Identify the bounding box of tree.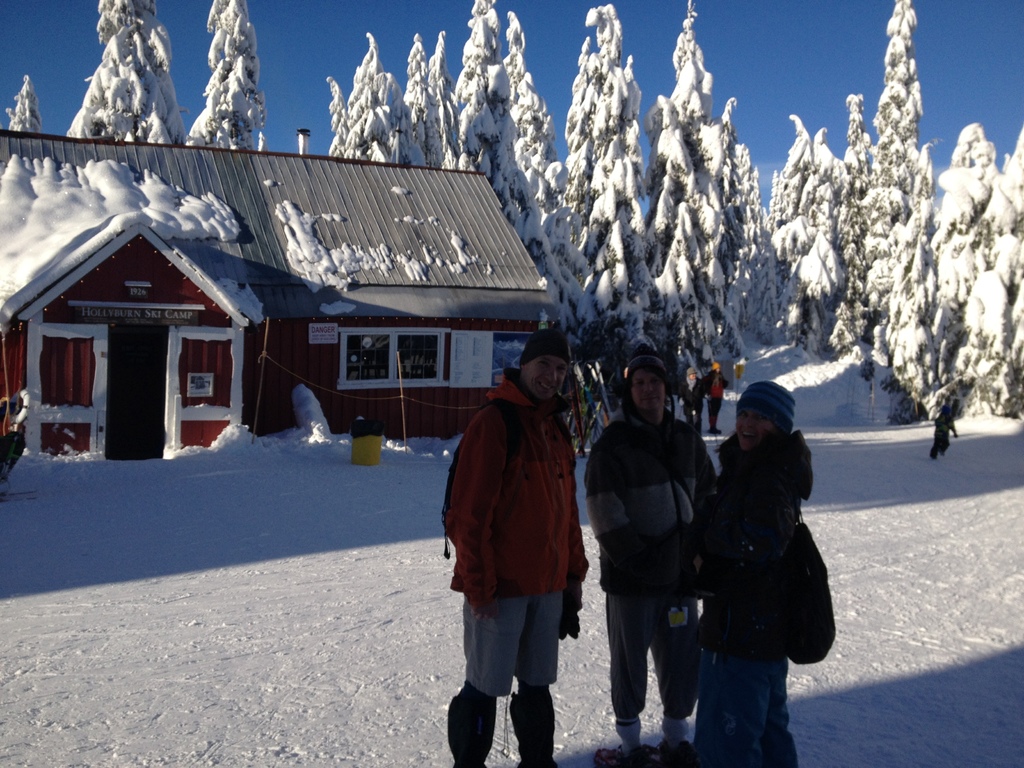
locate(549, 2, 638, 328).
